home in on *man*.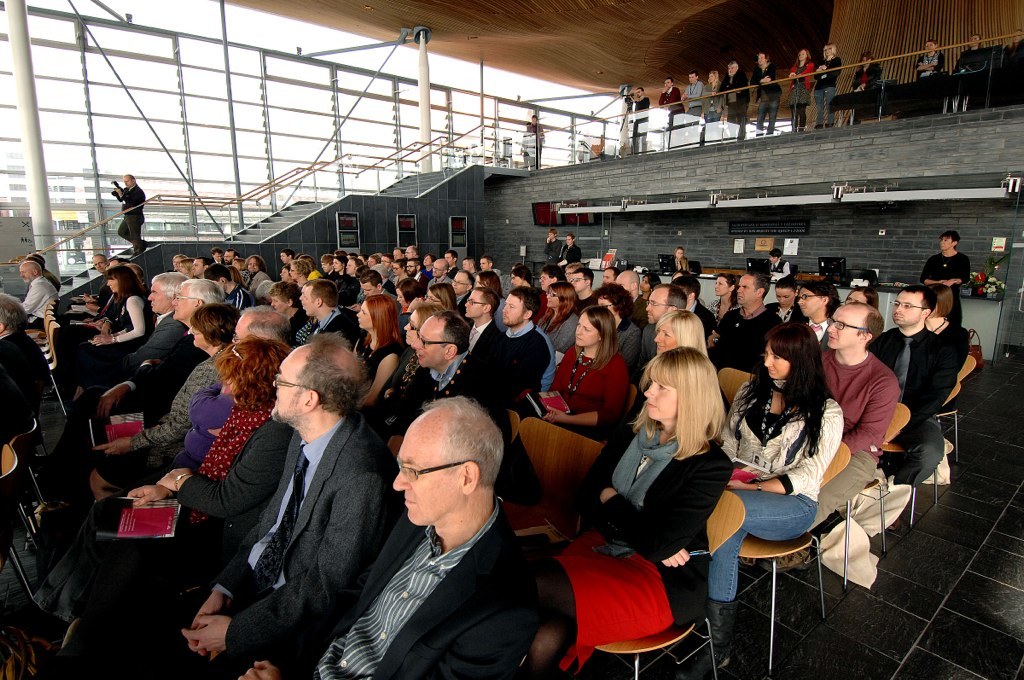
Homed in at BBox(869, 286, 953, 484).
